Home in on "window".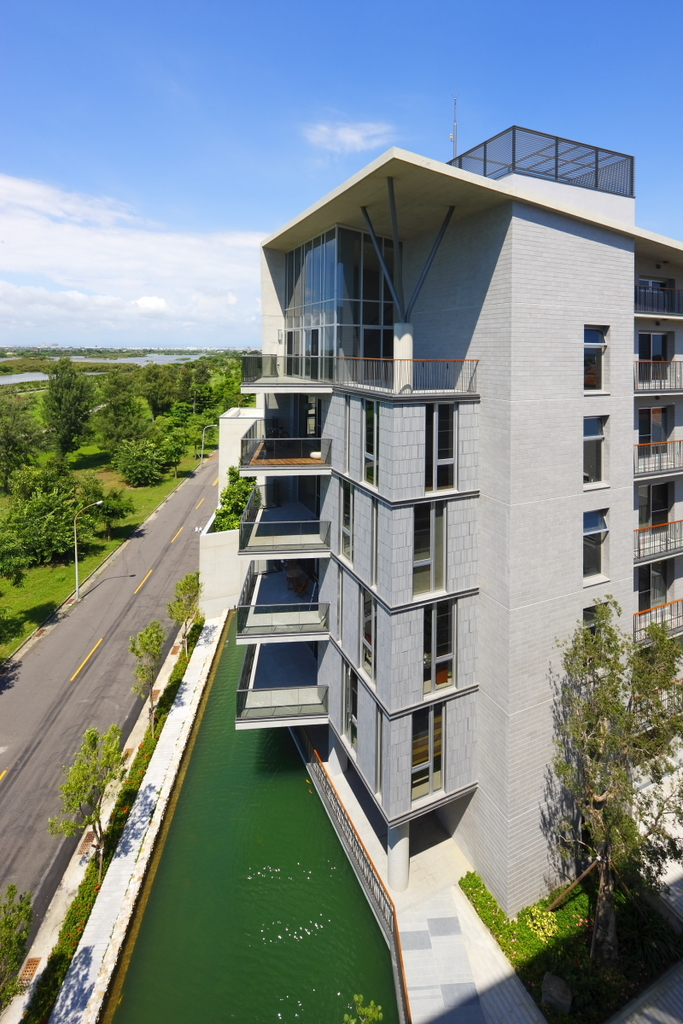
Homed in at 634,277,682,315.
